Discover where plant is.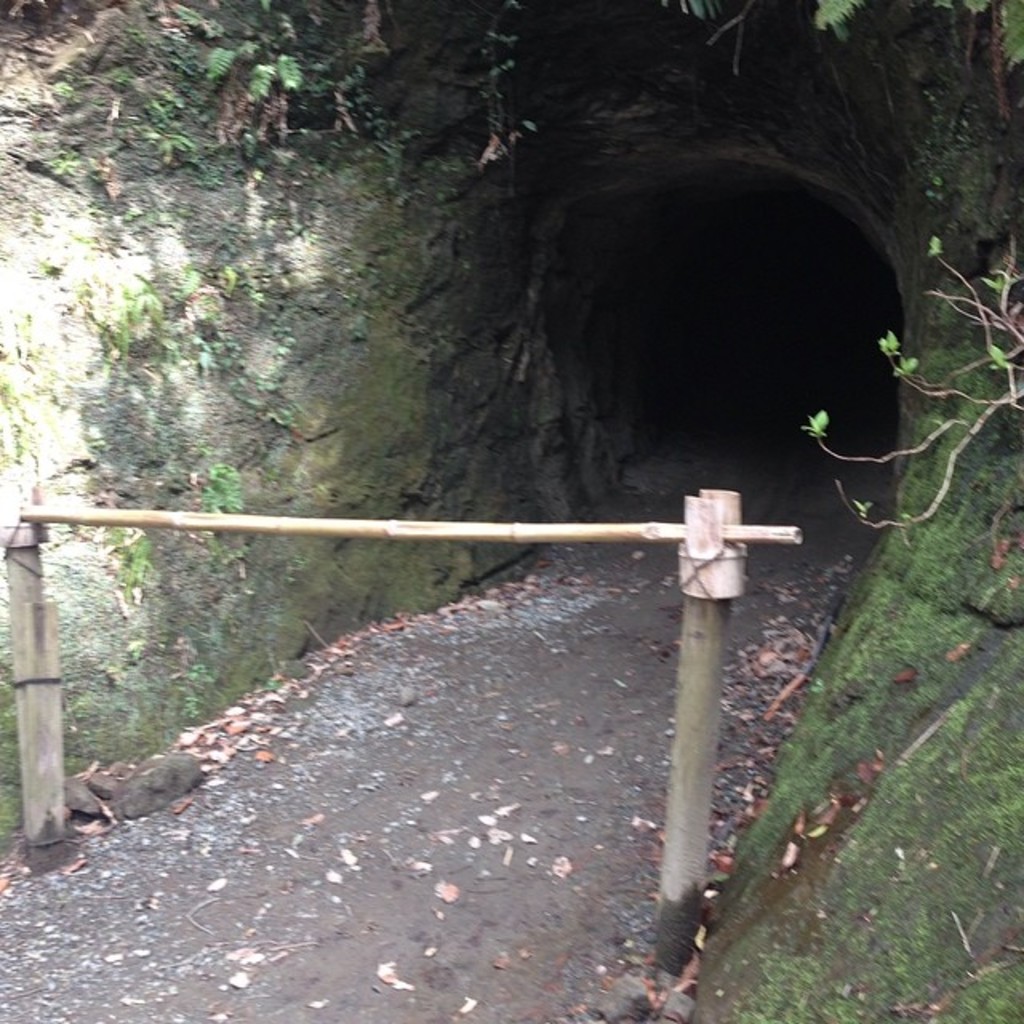
Discovered at {"left": 53, "top": 80, "right": 77, "bottom": 101}.
